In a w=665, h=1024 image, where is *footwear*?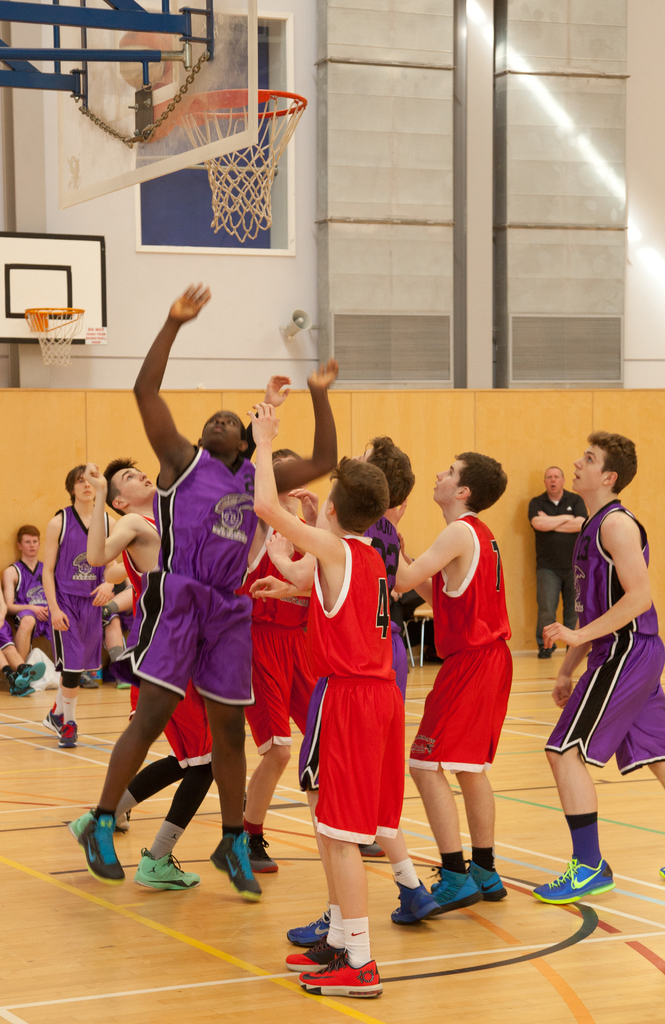
l=392, t=879, r=440, b=925.
